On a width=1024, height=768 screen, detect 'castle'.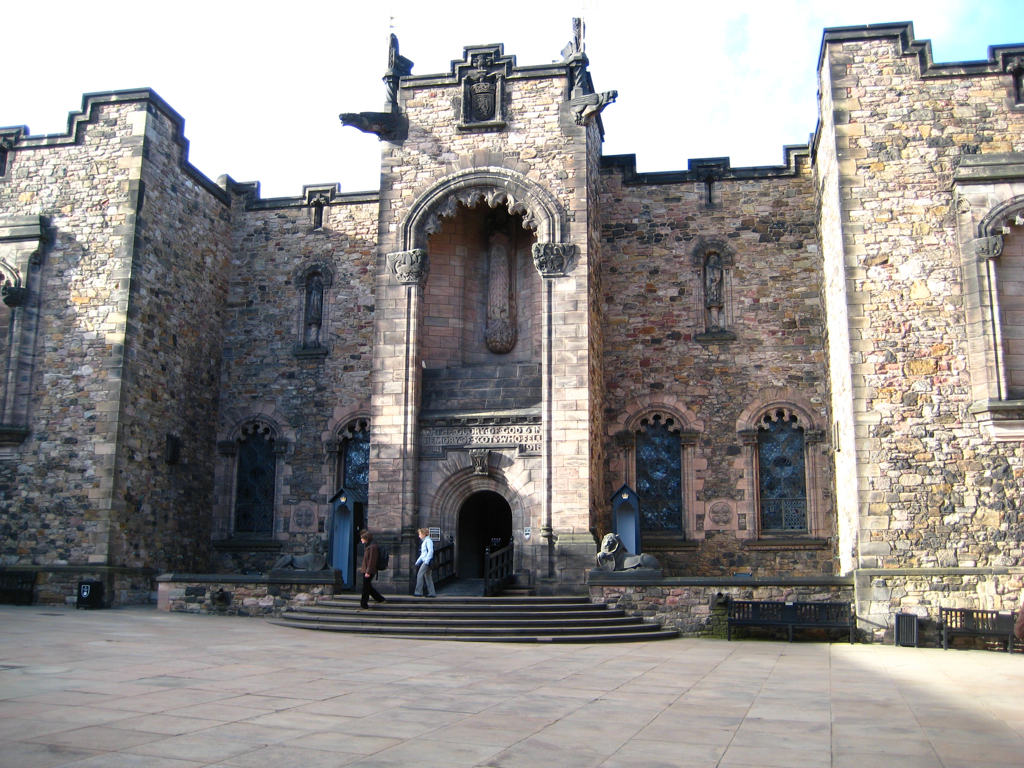
crop(20, 0, 969, 617).
